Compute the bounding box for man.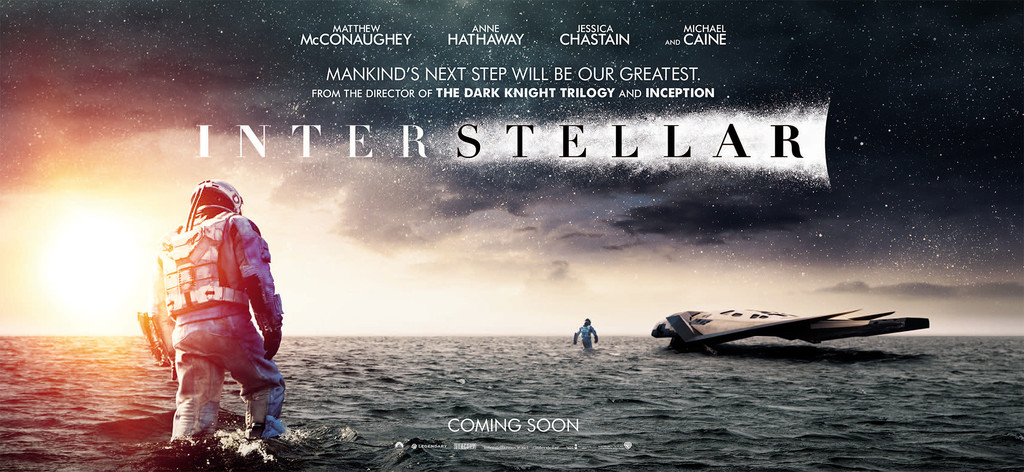
140 174 285 462.
